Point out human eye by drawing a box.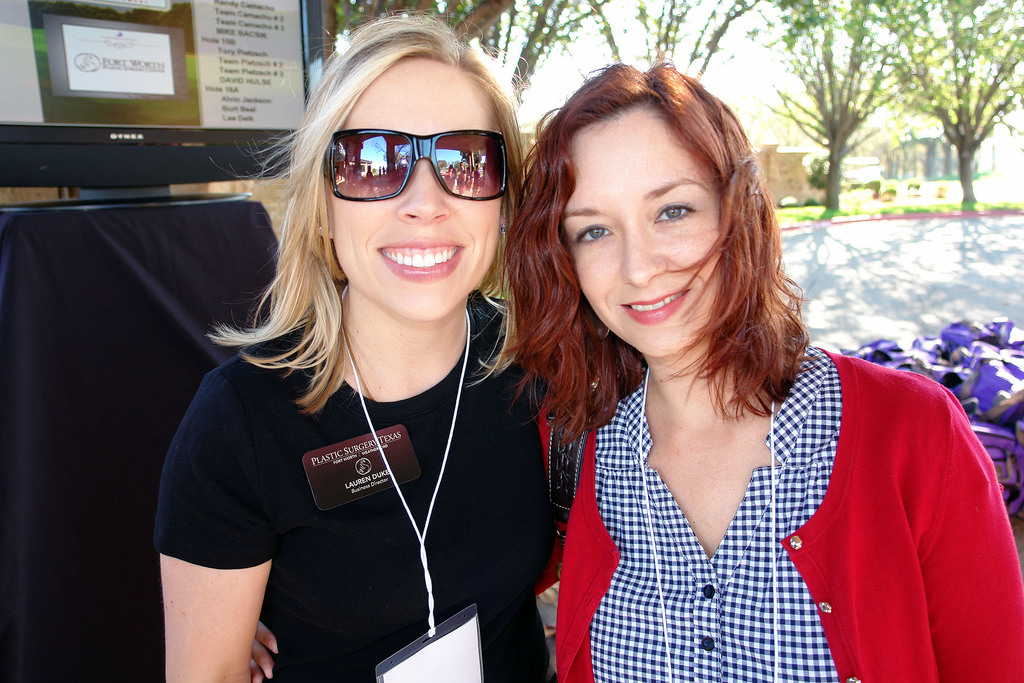
(left=652, top=198, right=698, bottom=220).
